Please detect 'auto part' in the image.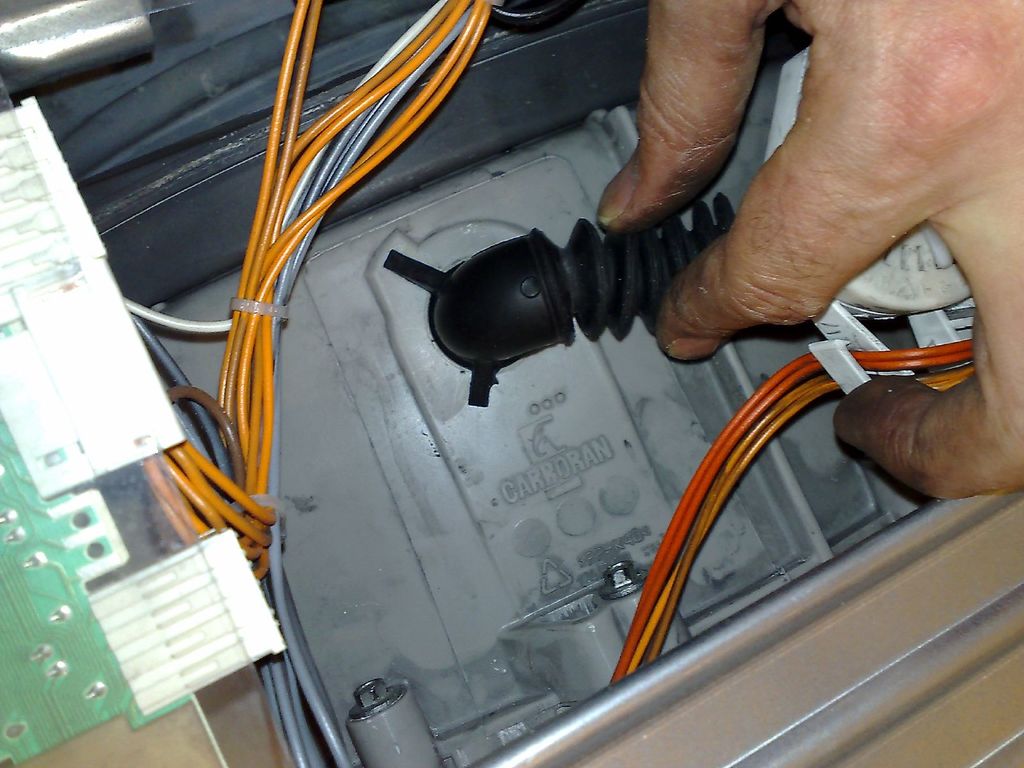
<box>0,0,1023,767</box>.
